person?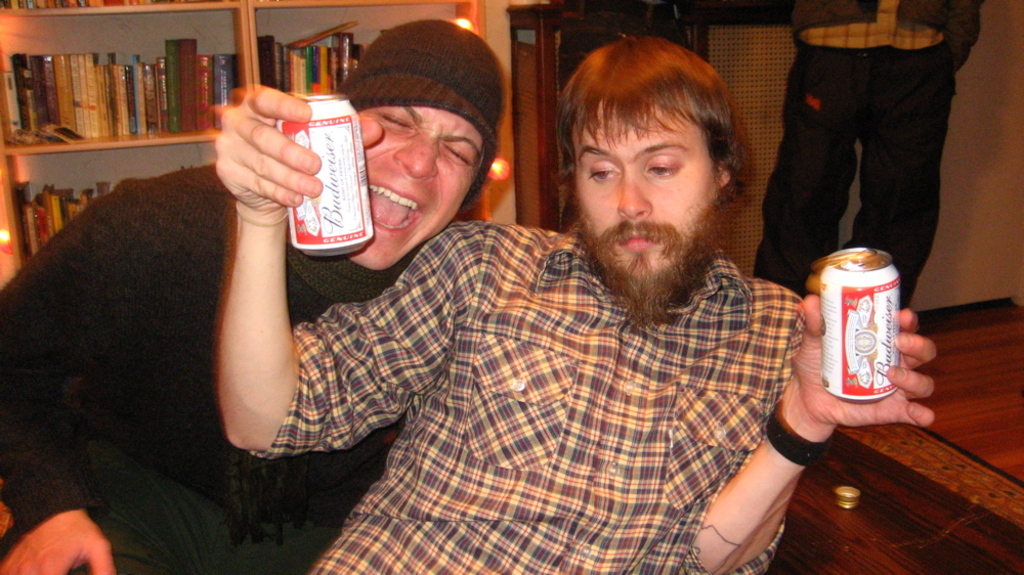
bbox=(4, 21, 499, 570)
